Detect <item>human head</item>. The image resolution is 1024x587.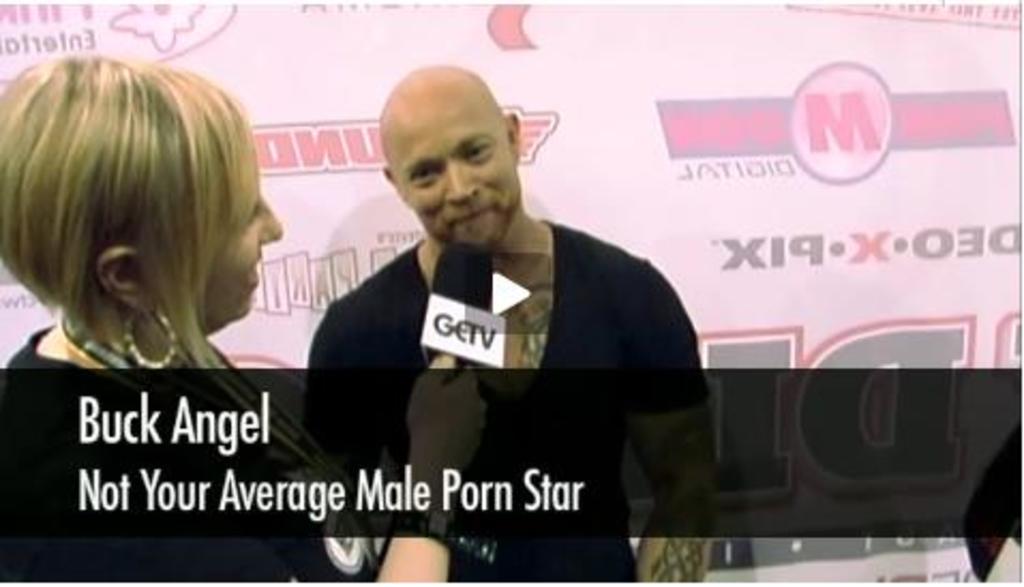
select_region(368, 62, 521, 255).
